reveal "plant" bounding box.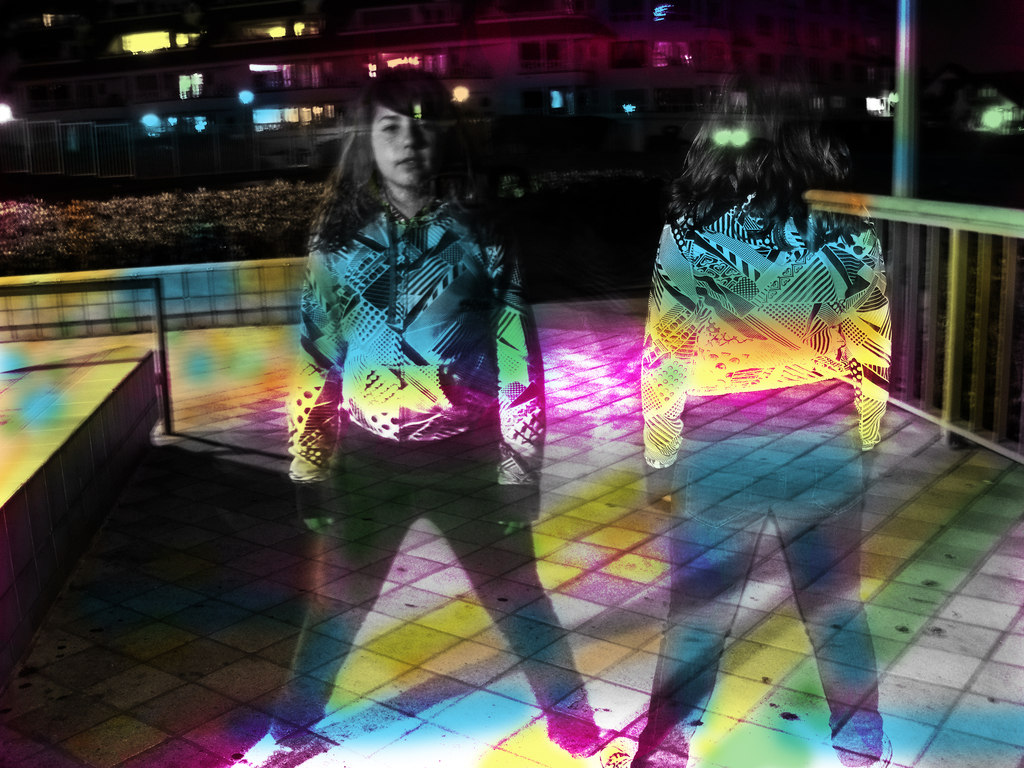
Revealed: bbox=(0, 170, 759, 283).
